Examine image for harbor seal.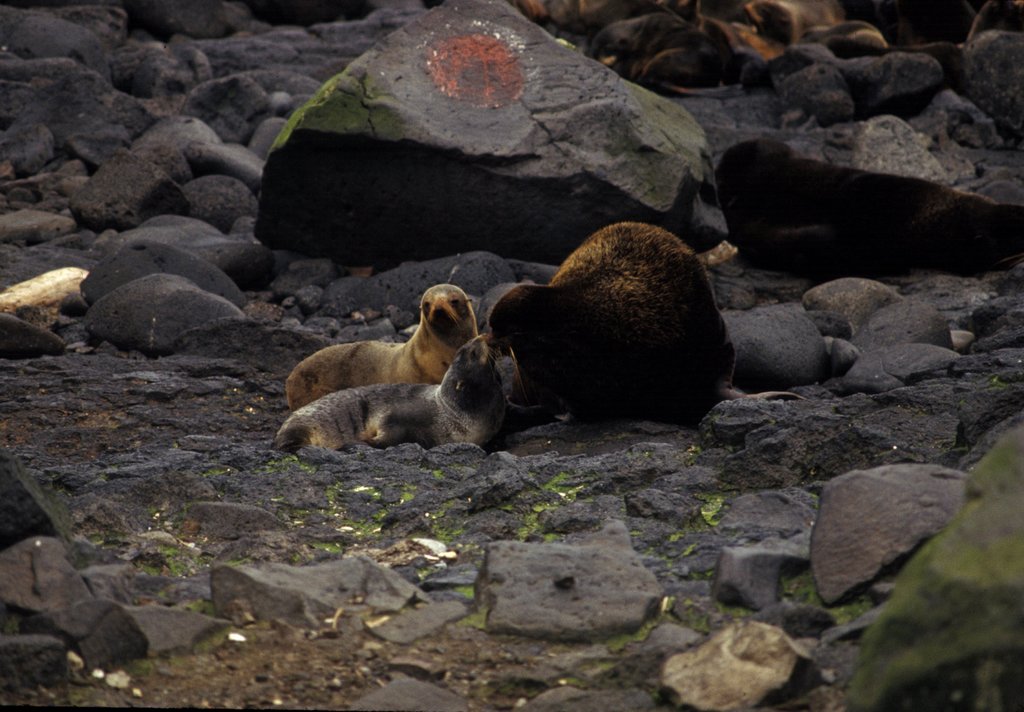
Examination result: rect(283, 282, 479, 413).
